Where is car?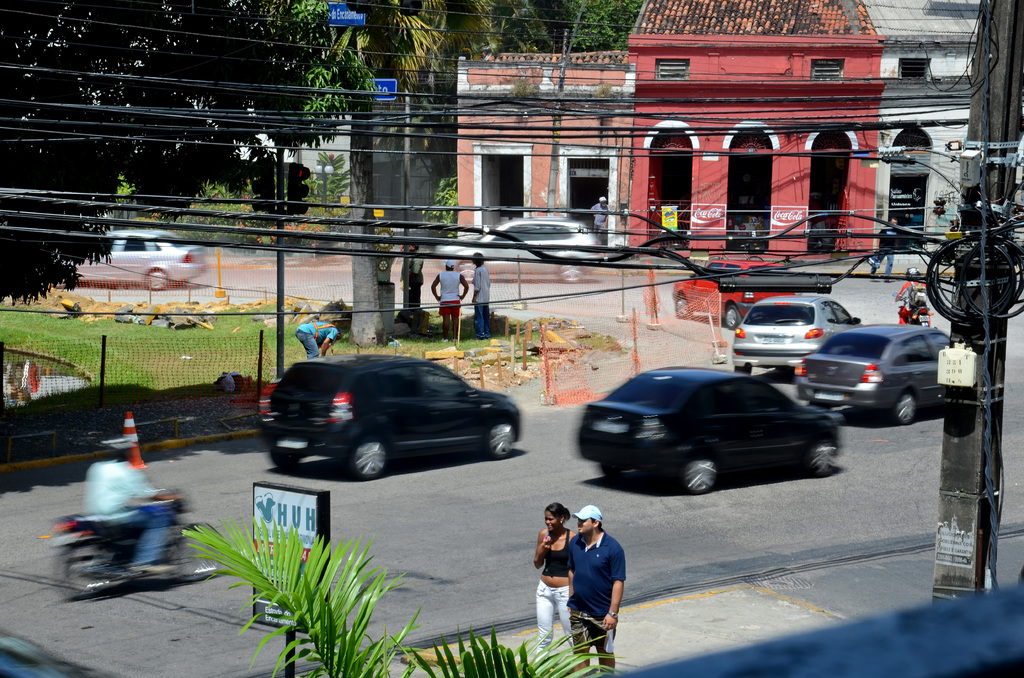
select_region(456, 214, 598, 289).
